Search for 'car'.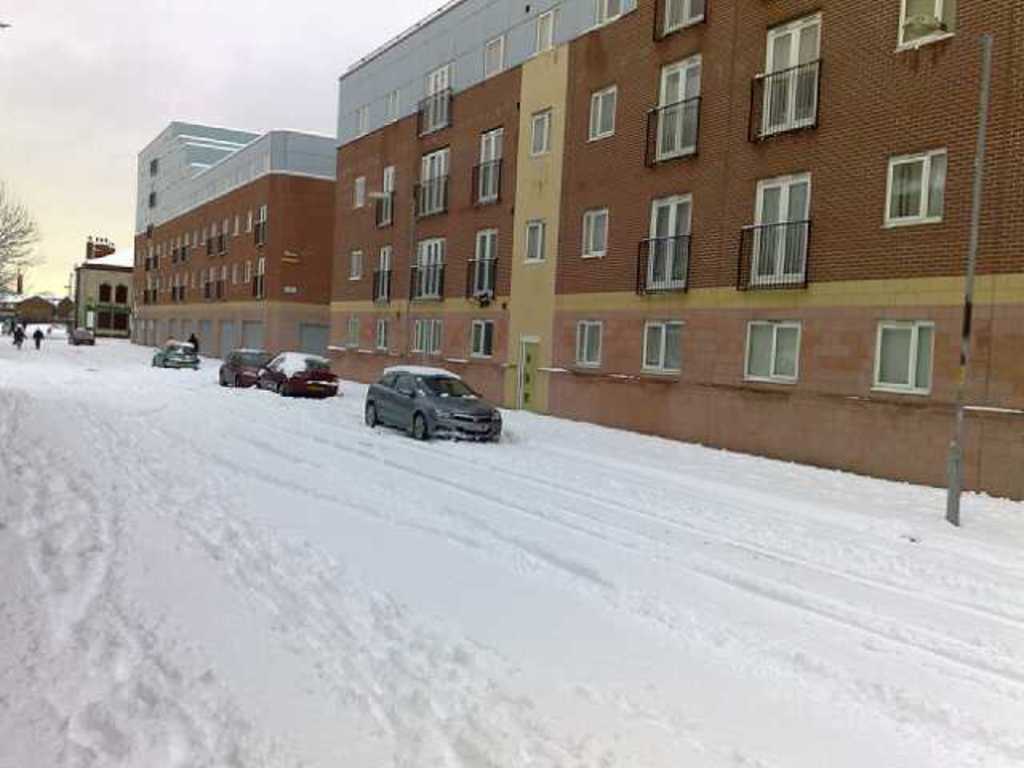
Found at <region>366, 370, 499, 437</region>.
